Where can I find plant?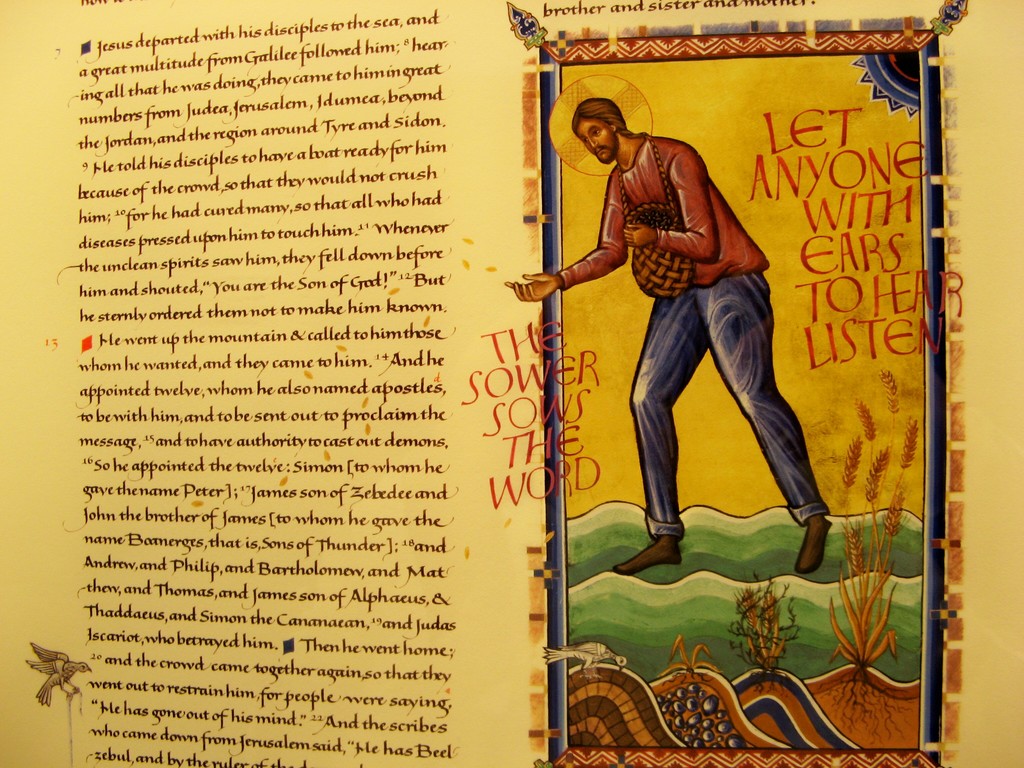
You can find it at x1=731 y1=572 x2=817 y2=698.
